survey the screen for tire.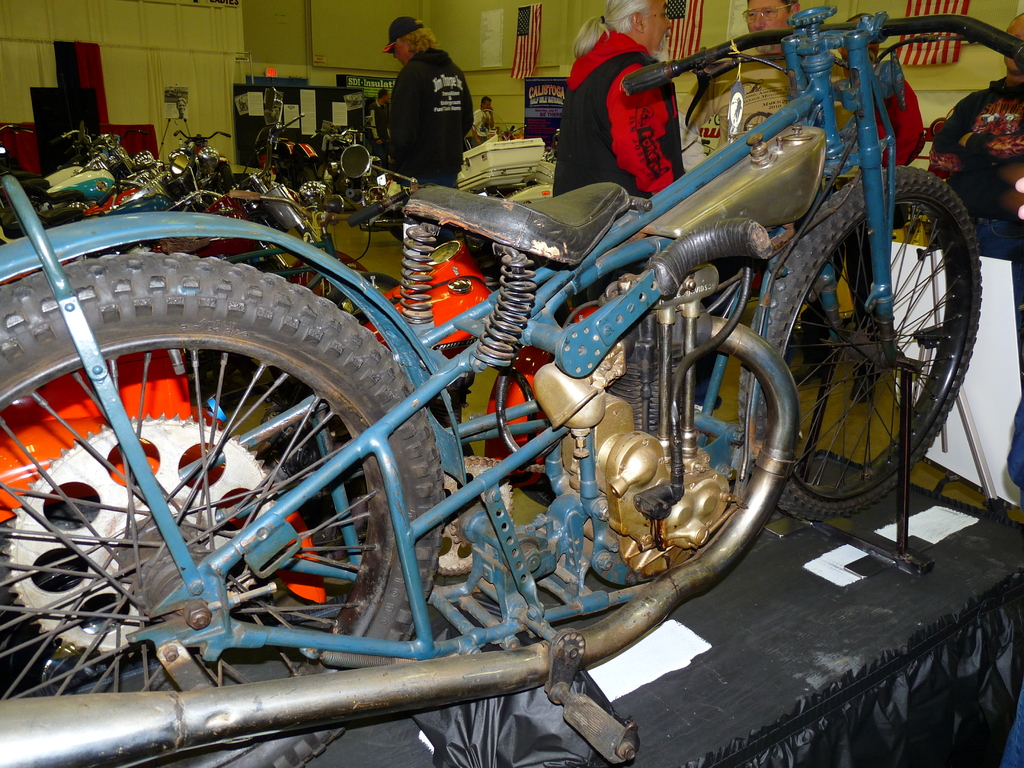
Survey found: l=504, t=461, r=557, b=509.
